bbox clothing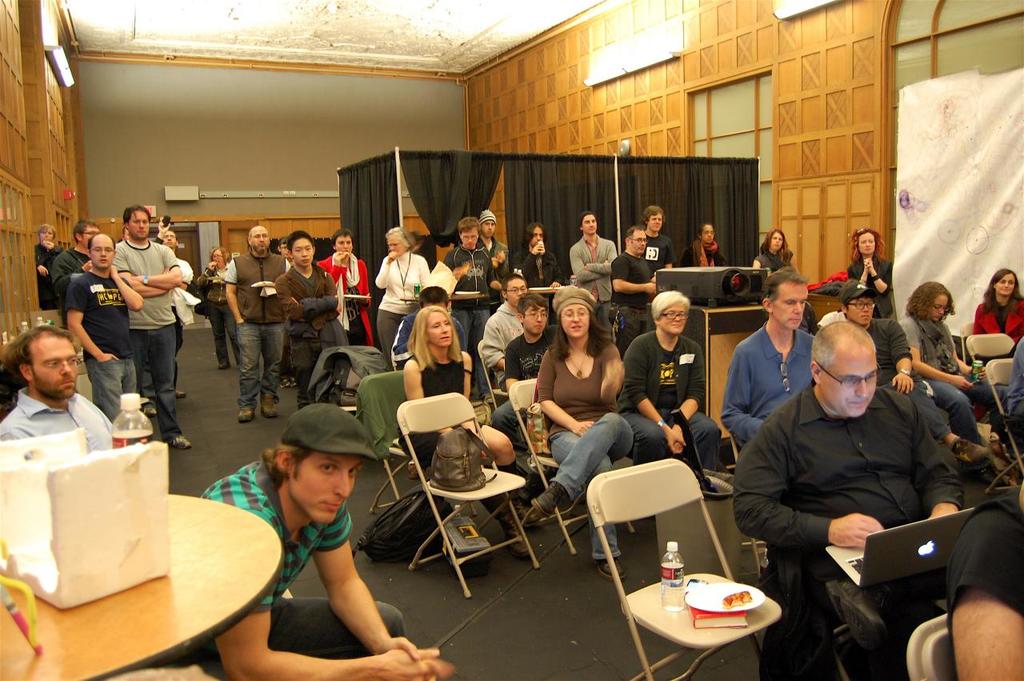
<box>200,262,233,368</box>
